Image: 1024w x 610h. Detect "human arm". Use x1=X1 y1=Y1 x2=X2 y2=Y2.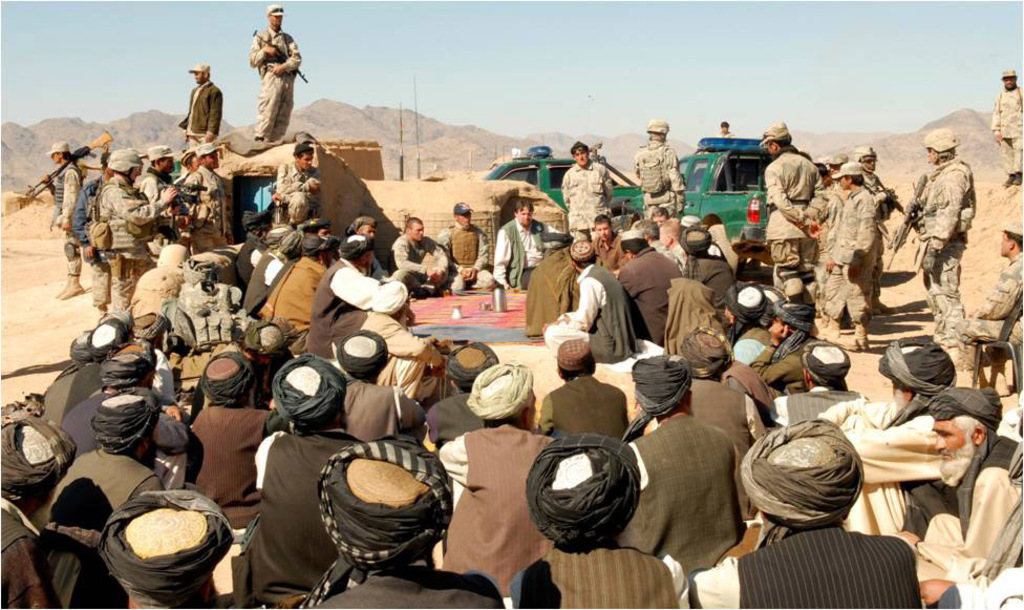
x1=246 y1=34 x2=266 y2=69.
